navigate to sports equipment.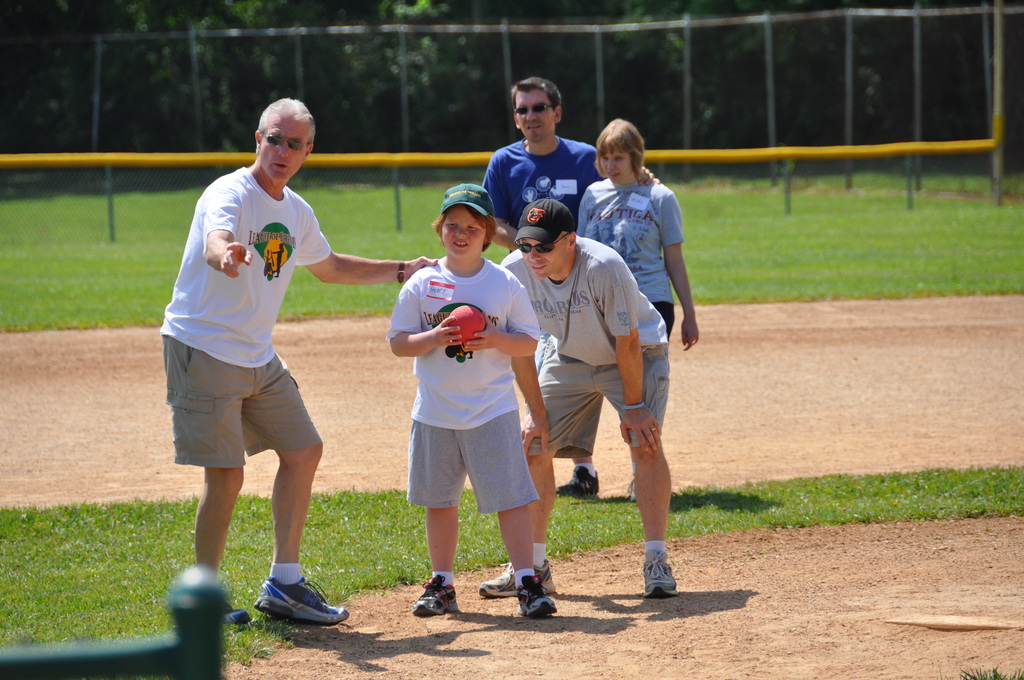
Navigation target: bbox=[448, 305, 490, 350].
